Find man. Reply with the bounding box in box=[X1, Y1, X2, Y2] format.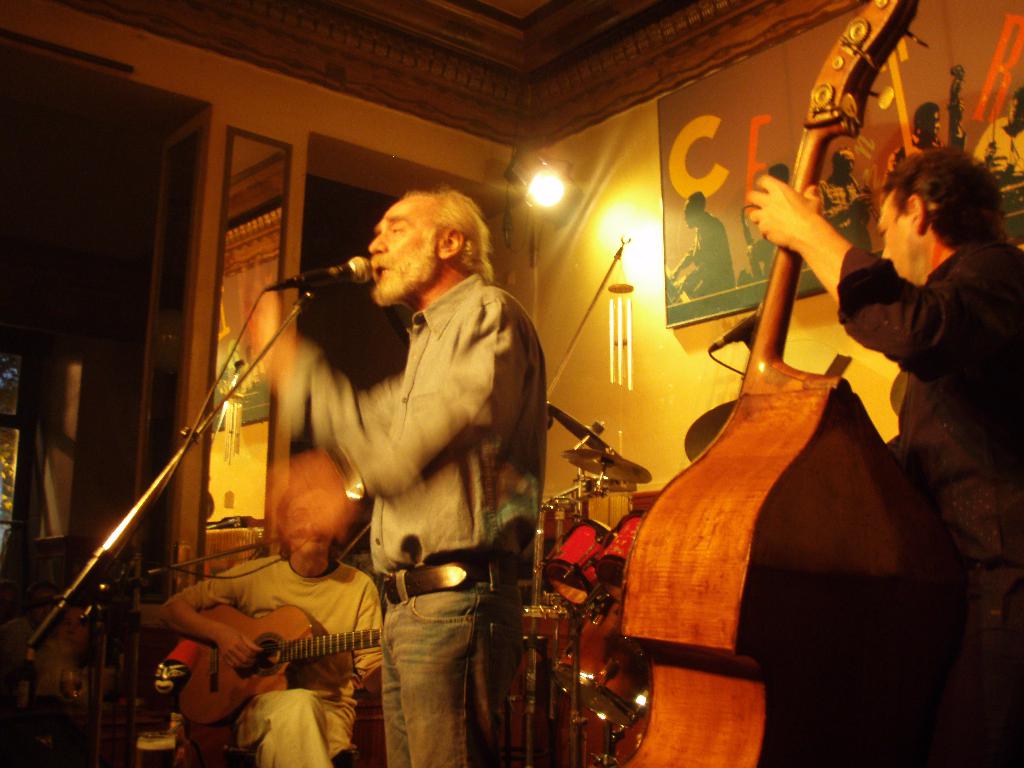
box=[743, 145, 1023, 767].
